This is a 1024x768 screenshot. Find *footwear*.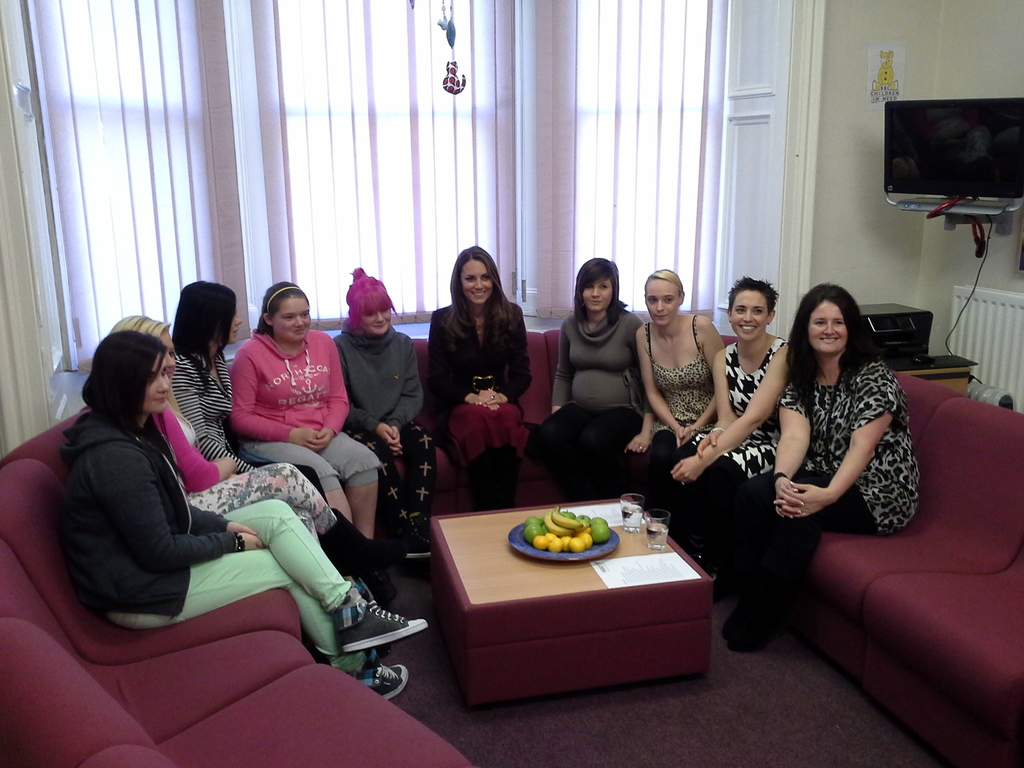
Bounding box: Rect(340, 596, 426, 653).
